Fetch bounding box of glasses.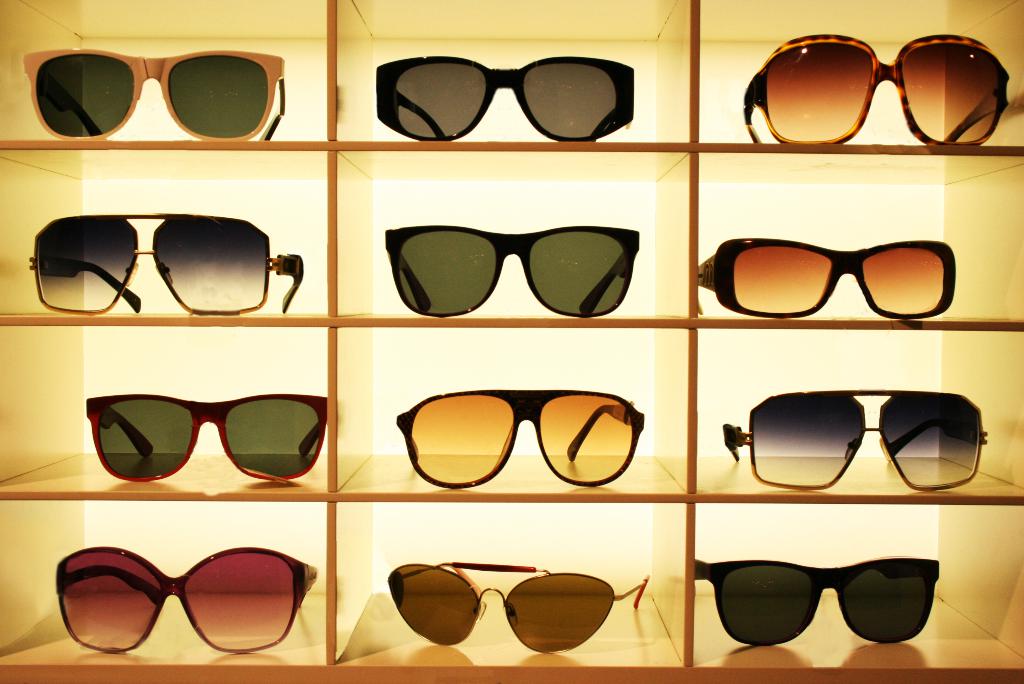
Bbox: [375,53,638,142].
